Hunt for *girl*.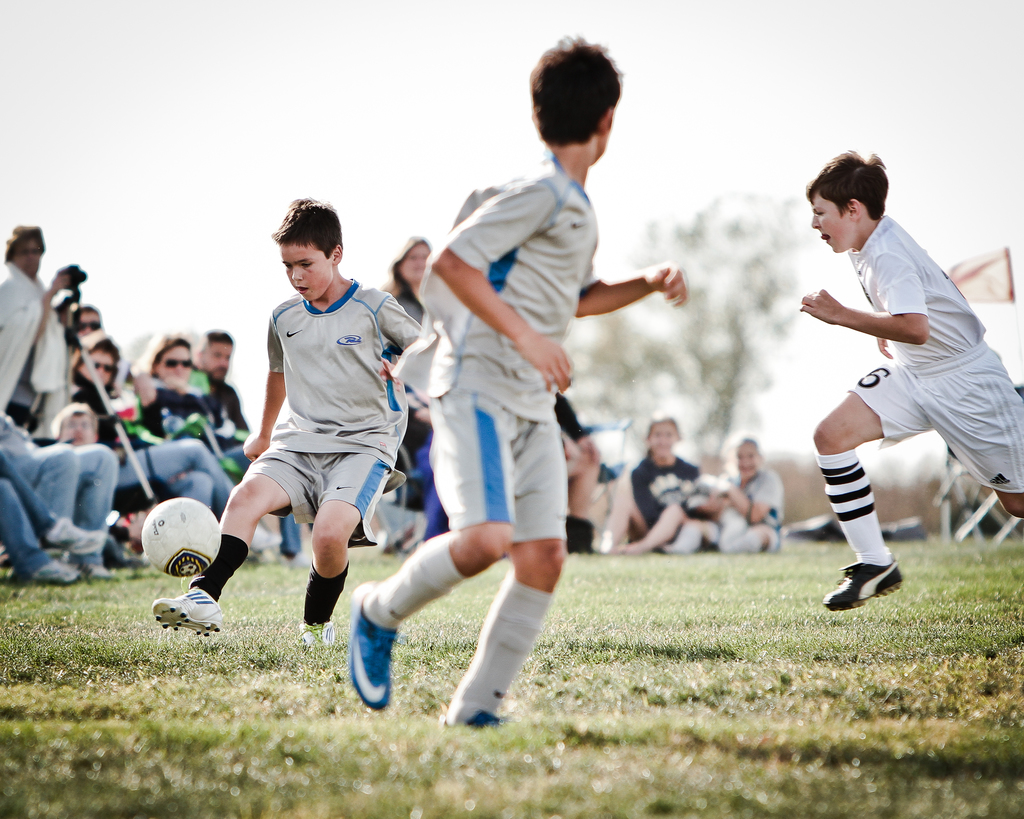
Hunted down at locate(668, 431, 781, 557).
